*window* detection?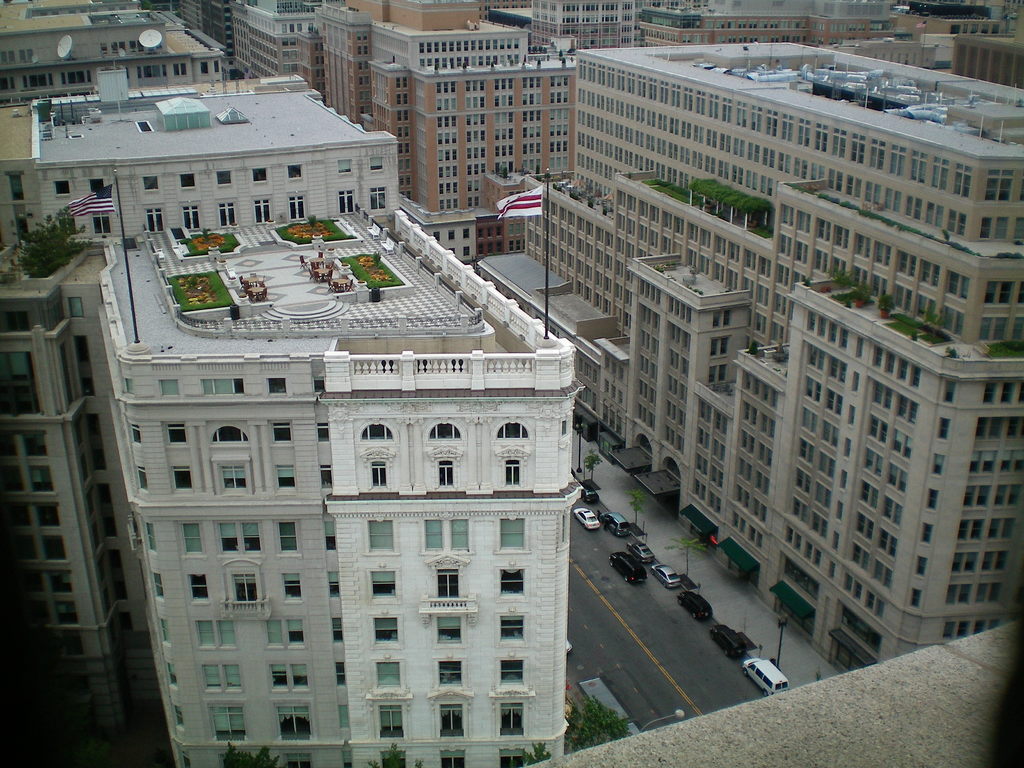
(x1=288, y1=618, x2=305, y2=644)
